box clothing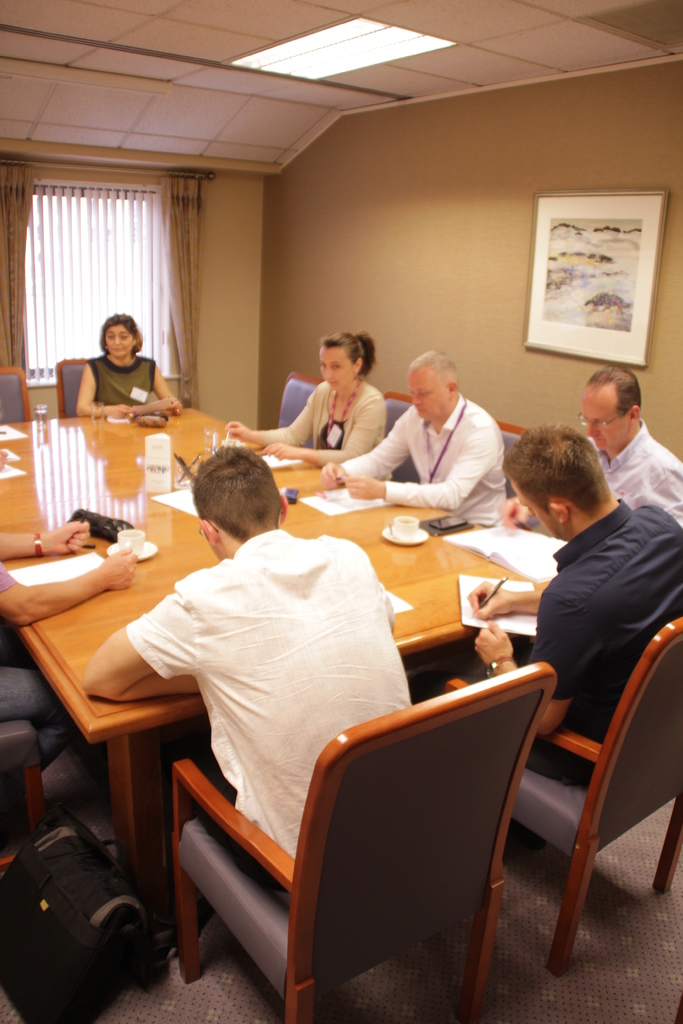
340:397:506:537
